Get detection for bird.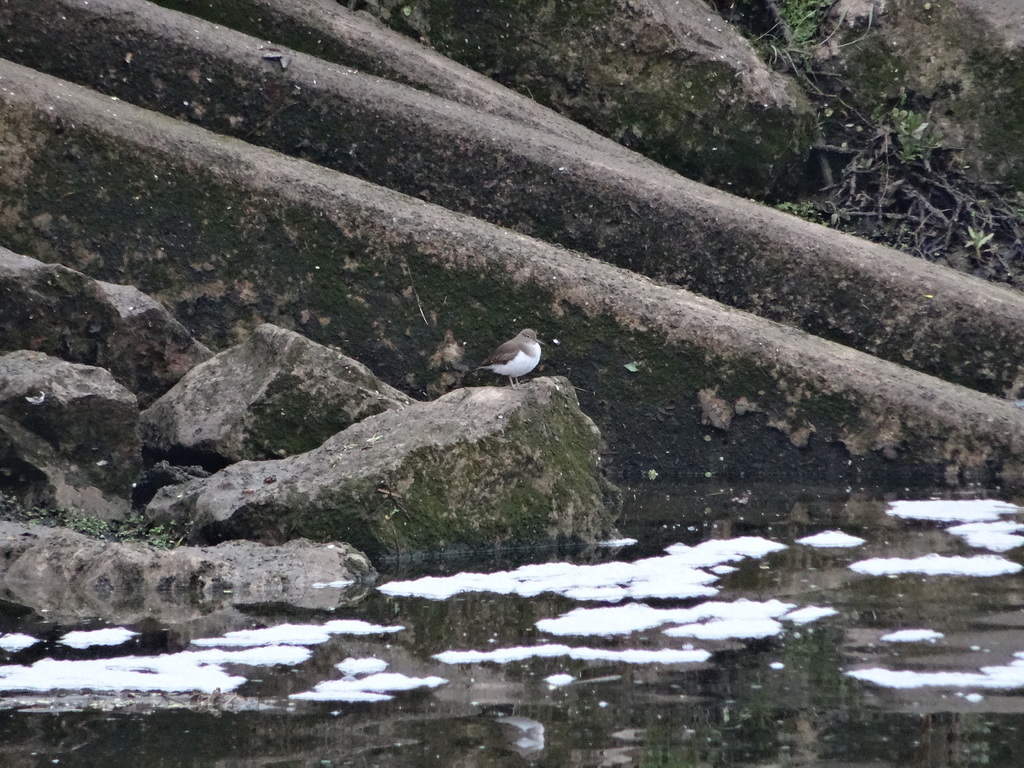
Detection: select_region(471, 319, 555, 387).
